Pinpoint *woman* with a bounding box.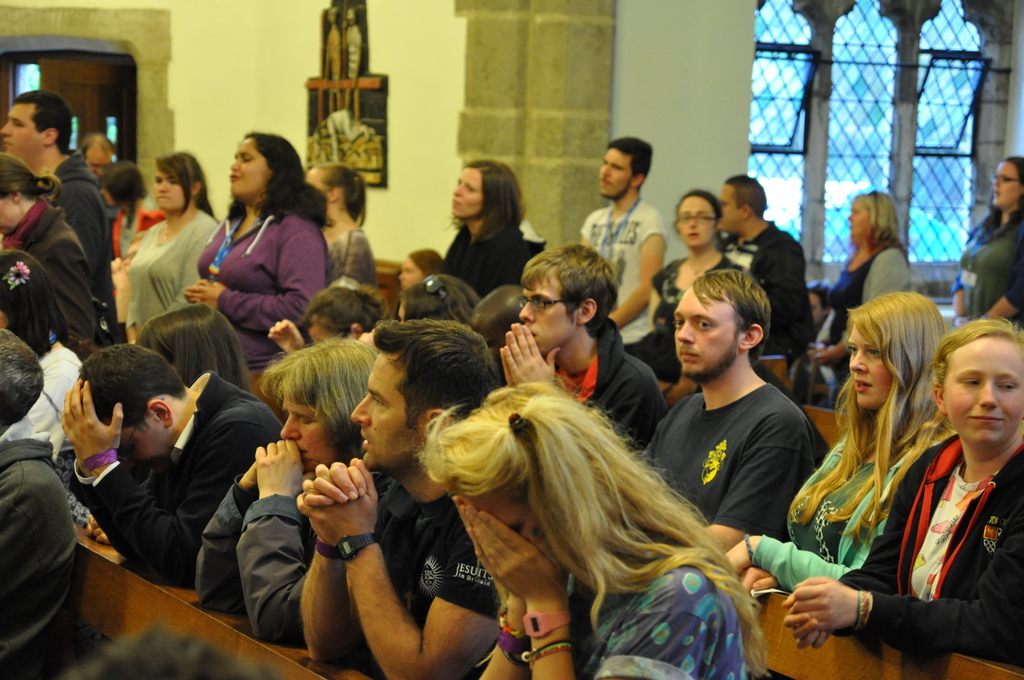
[left=719, top=290, right=961, bottom=599].
